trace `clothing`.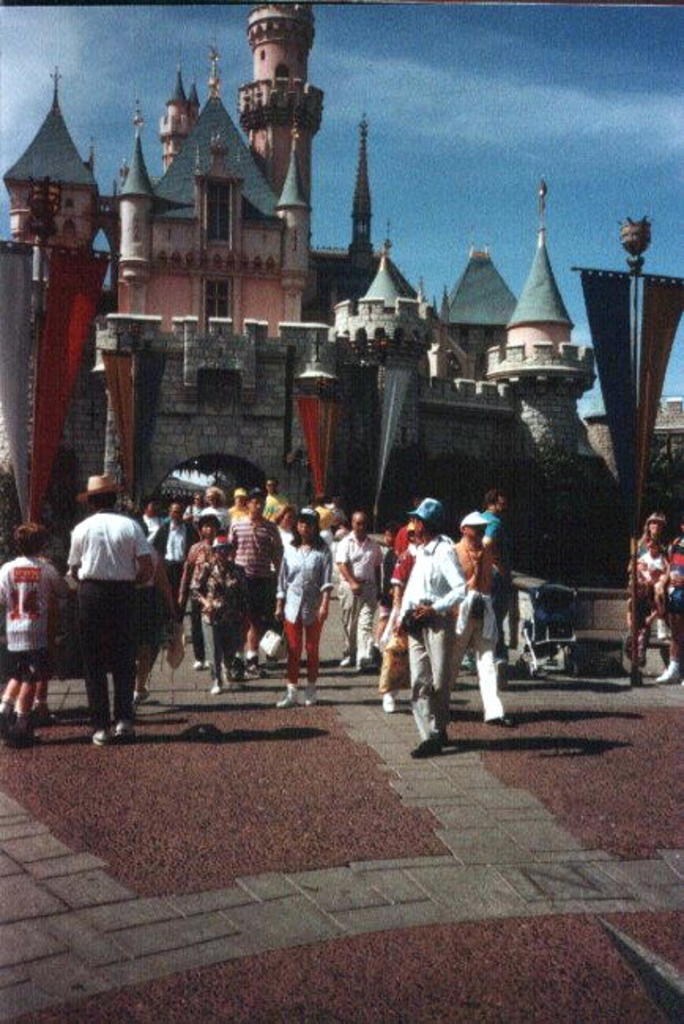
Traced to select_region(183, 536, 213, 646).
